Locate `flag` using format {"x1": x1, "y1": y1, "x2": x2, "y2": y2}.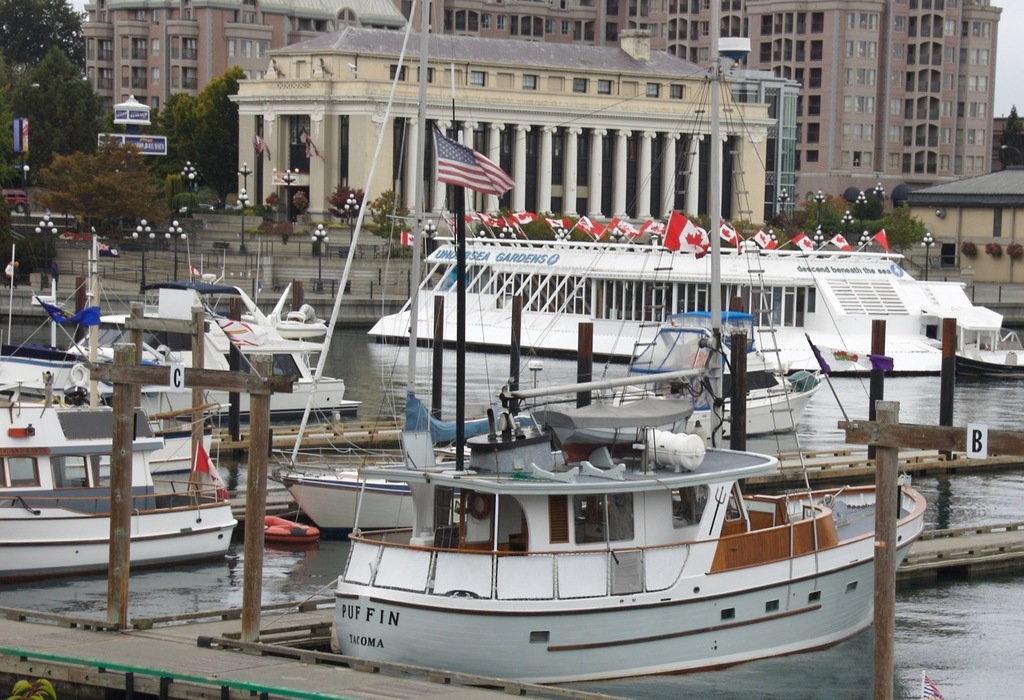
{"x1": 536, "y1": 216, "x2": 572, "y2": 232}.
